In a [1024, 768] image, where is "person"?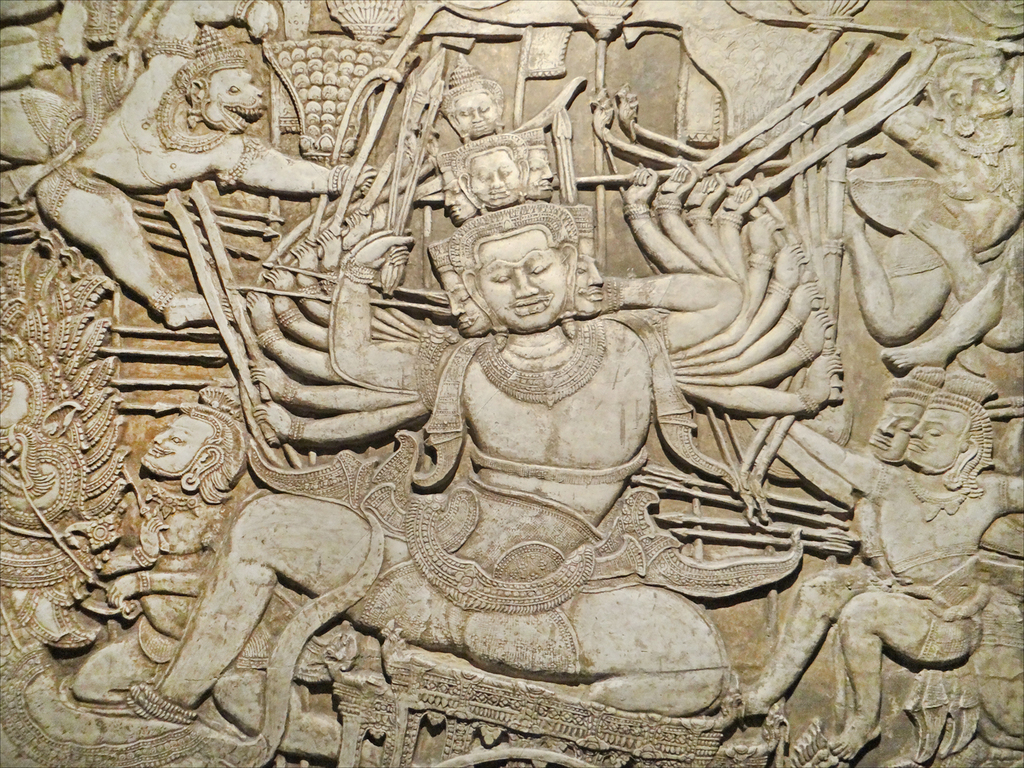
locate(743, 361, 1023, 760).
